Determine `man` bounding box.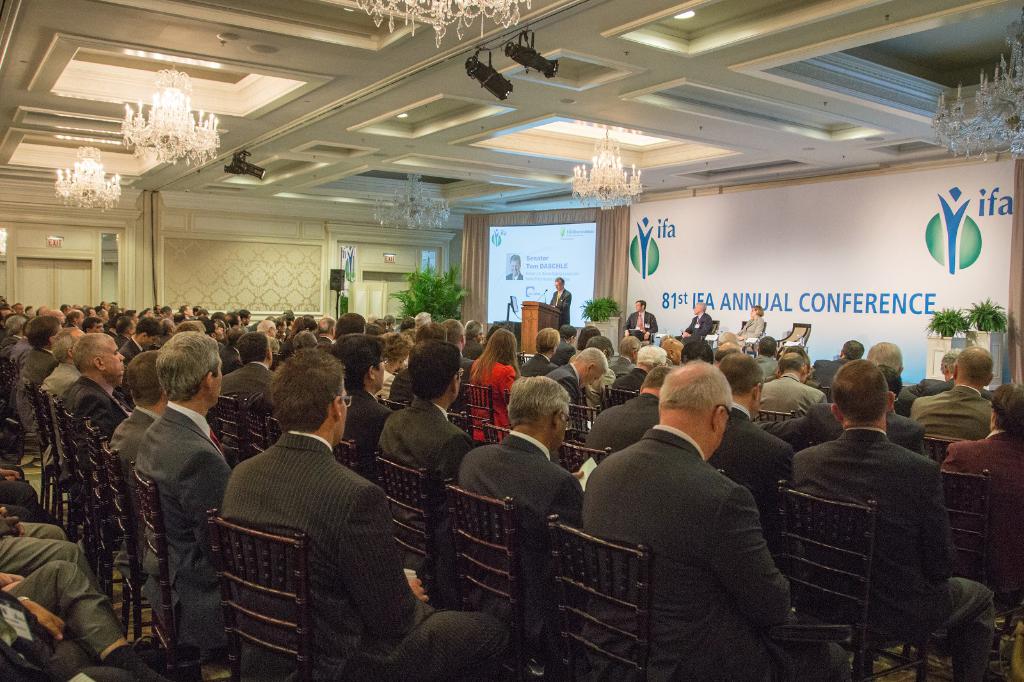
Determined: (624, 297, 660, 343).
